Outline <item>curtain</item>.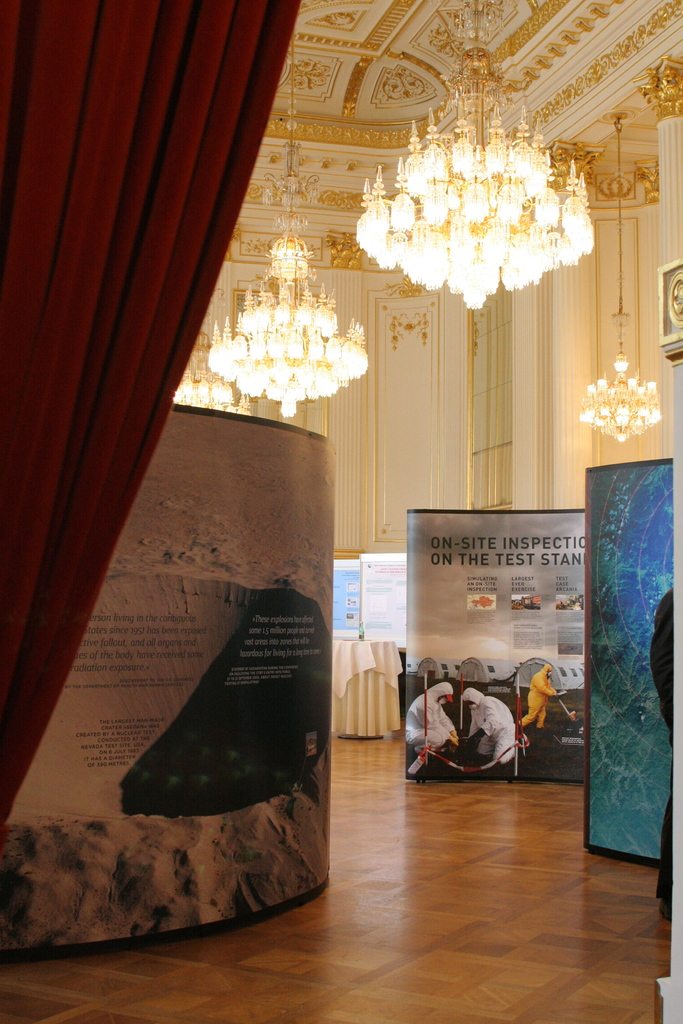
Outline: {"left": 0, "top": 0, "right": 301, "bottom": 819}.
